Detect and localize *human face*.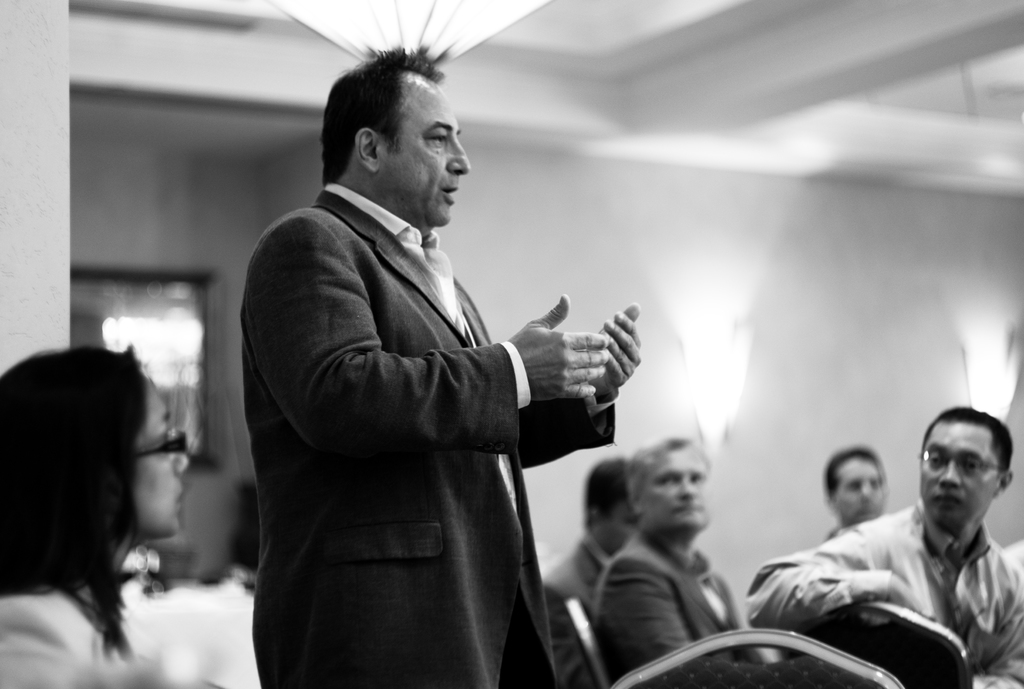
Localized at detection(922, 419, 998, 530).
